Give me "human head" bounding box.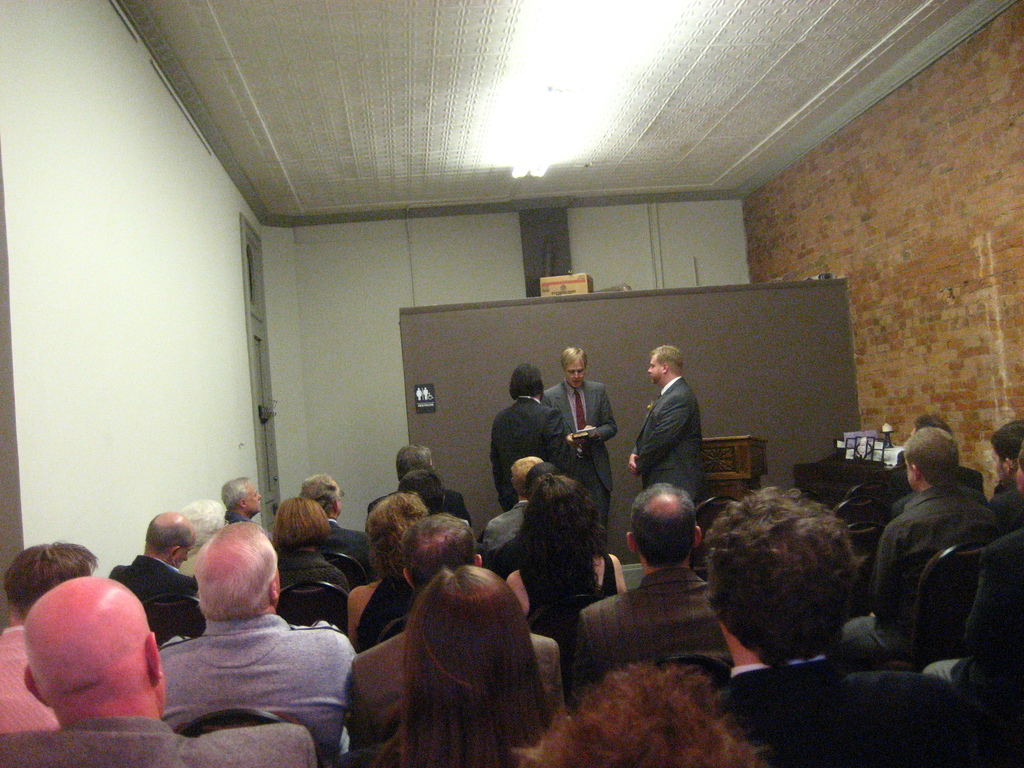
x1=527 y1=476 x2=592 y2=546.
